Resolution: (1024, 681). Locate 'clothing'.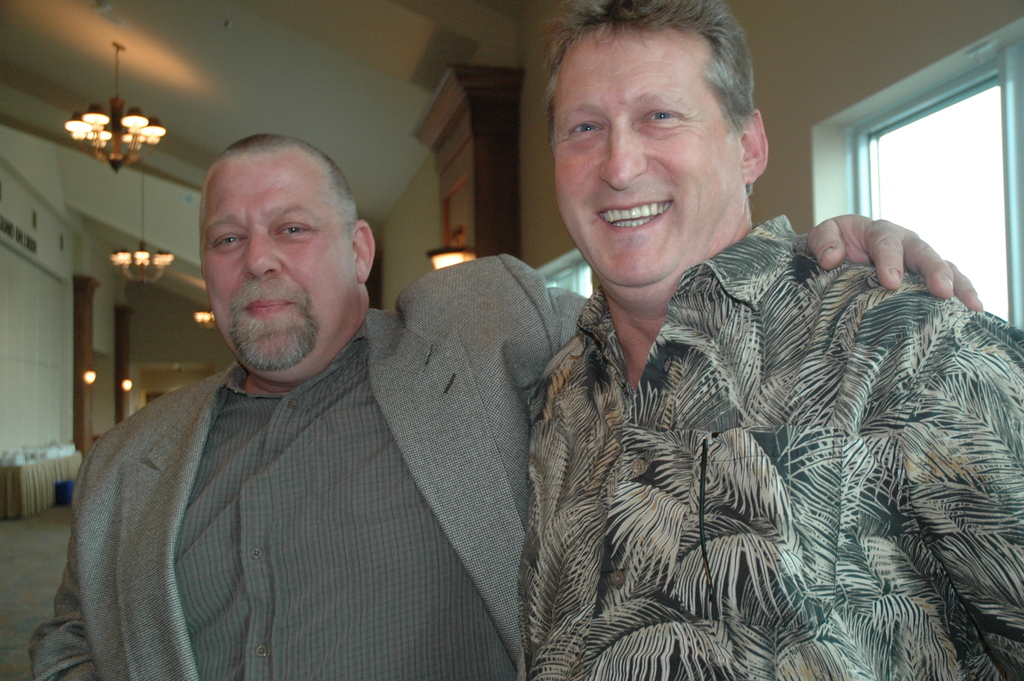
box(516, 211, 1023, 680).
